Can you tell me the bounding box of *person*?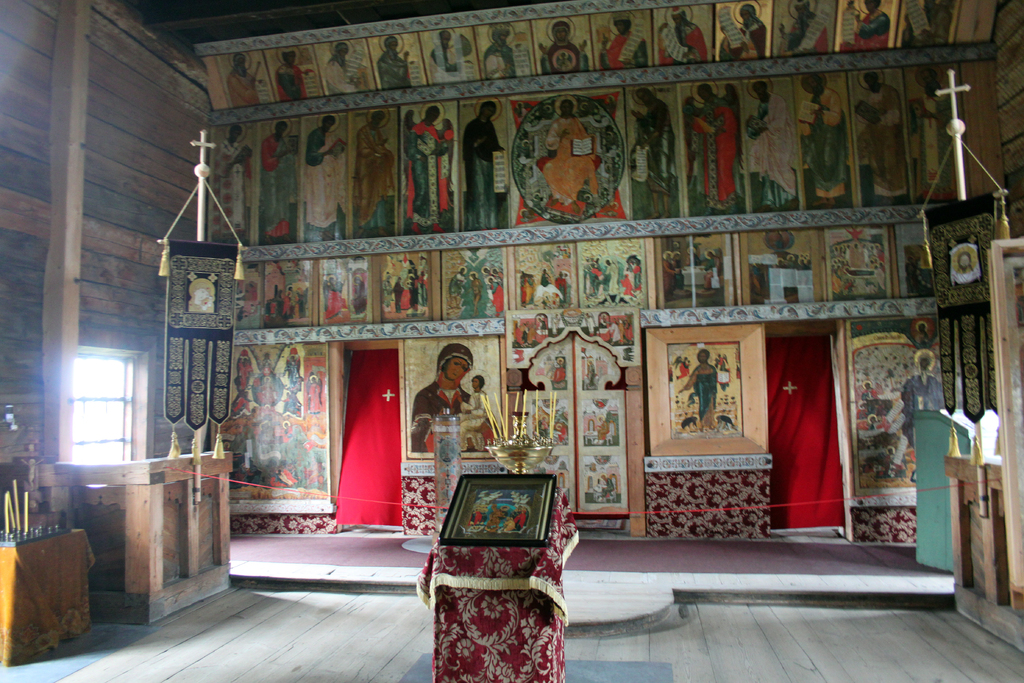
BBox(483, 23, 517, 79).
